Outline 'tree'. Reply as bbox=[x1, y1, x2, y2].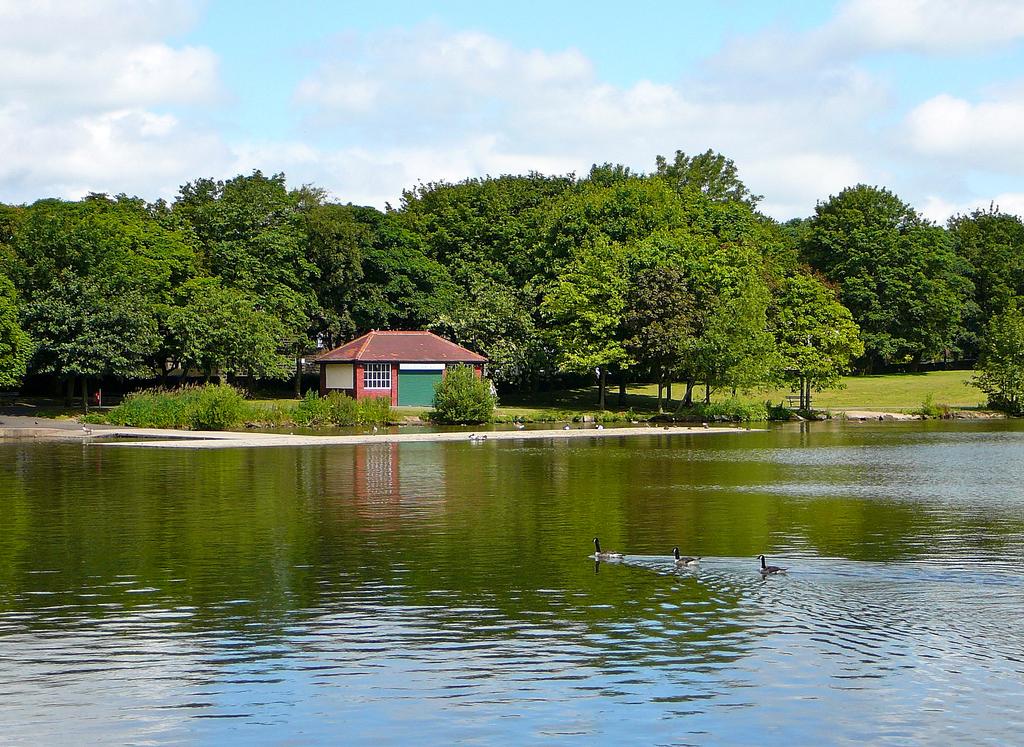
bbox=[805, 157, 966, 384].
